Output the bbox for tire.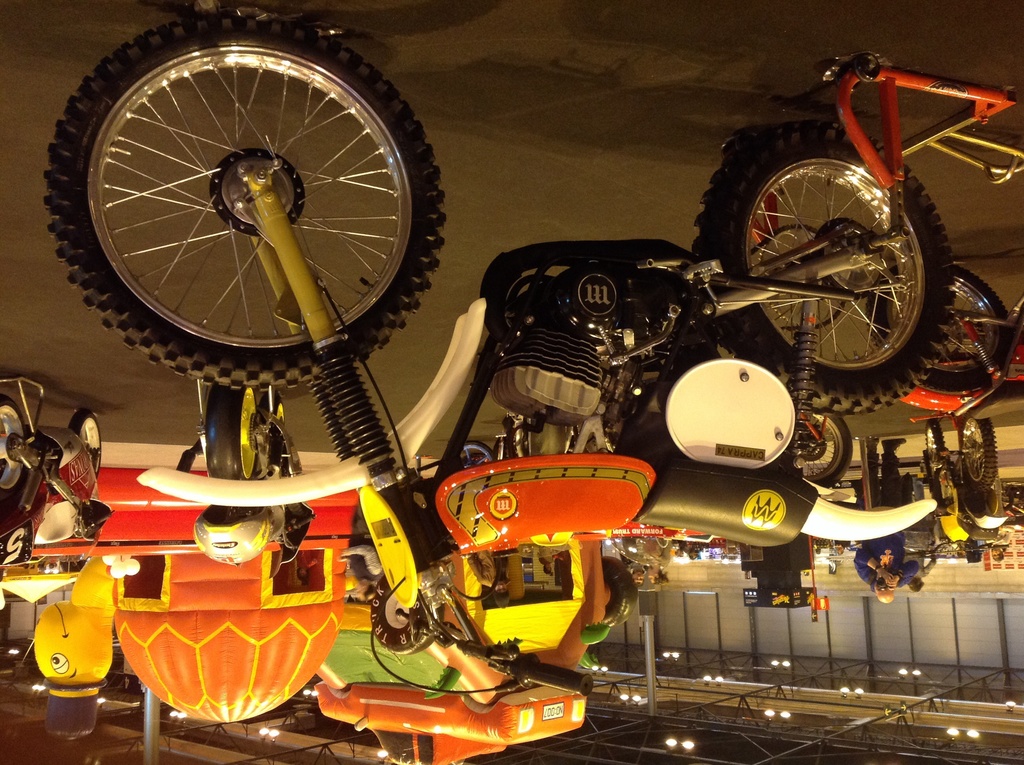
204:385:266:483.
